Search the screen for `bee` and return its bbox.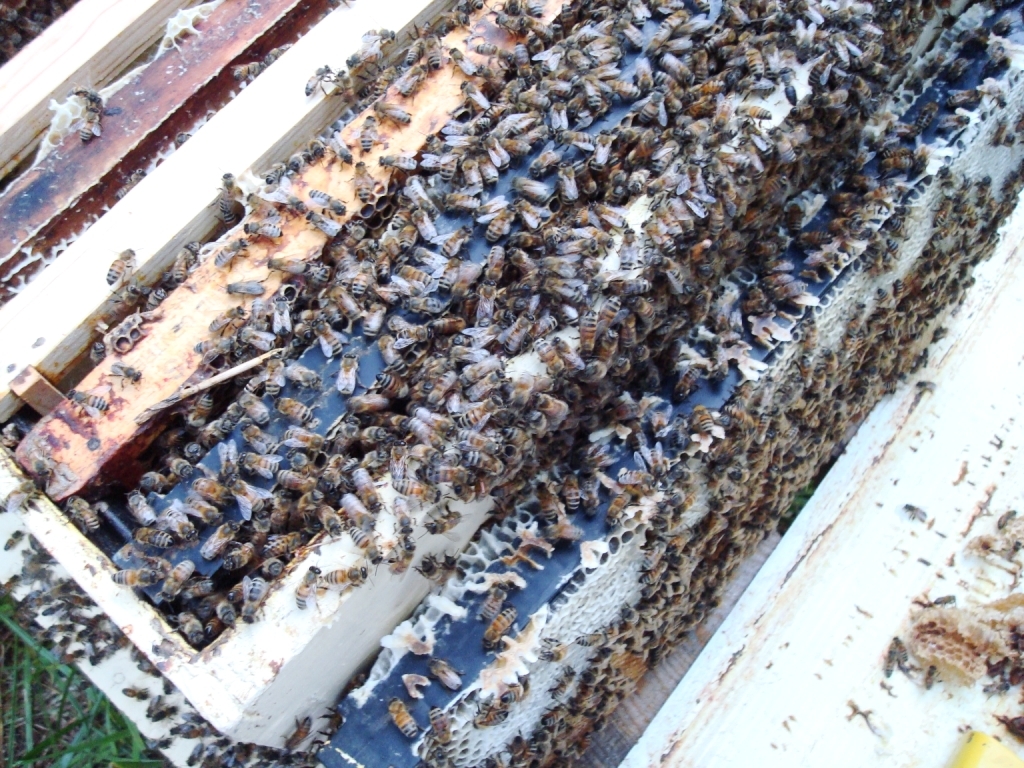
Found: 496/13/528/40.
